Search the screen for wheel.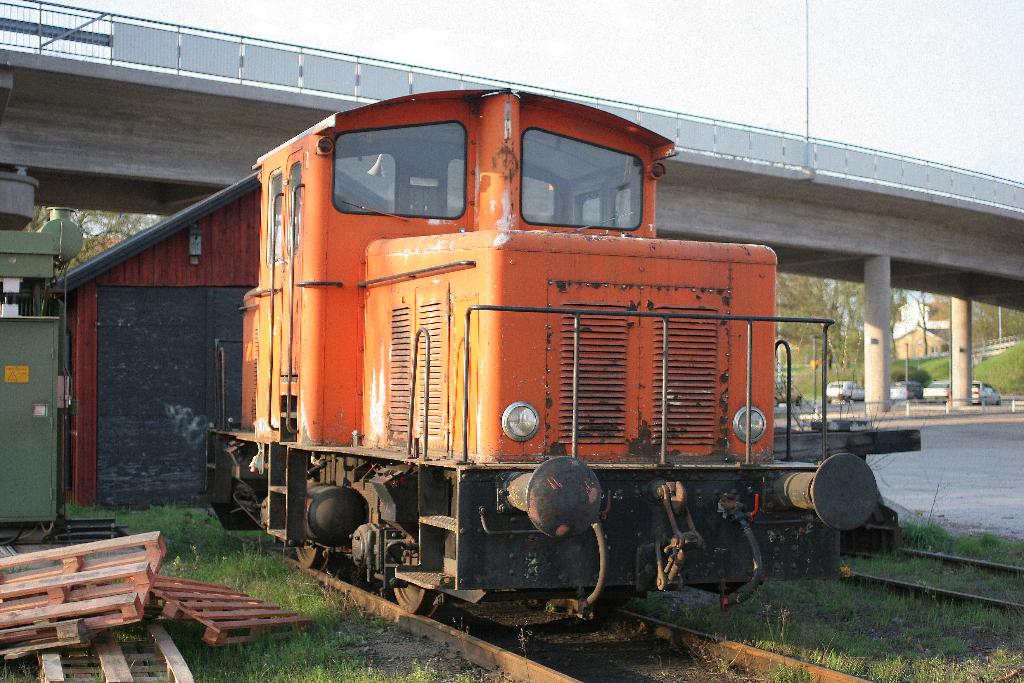
Found at <region>292, 545, 329, 572</region>.
